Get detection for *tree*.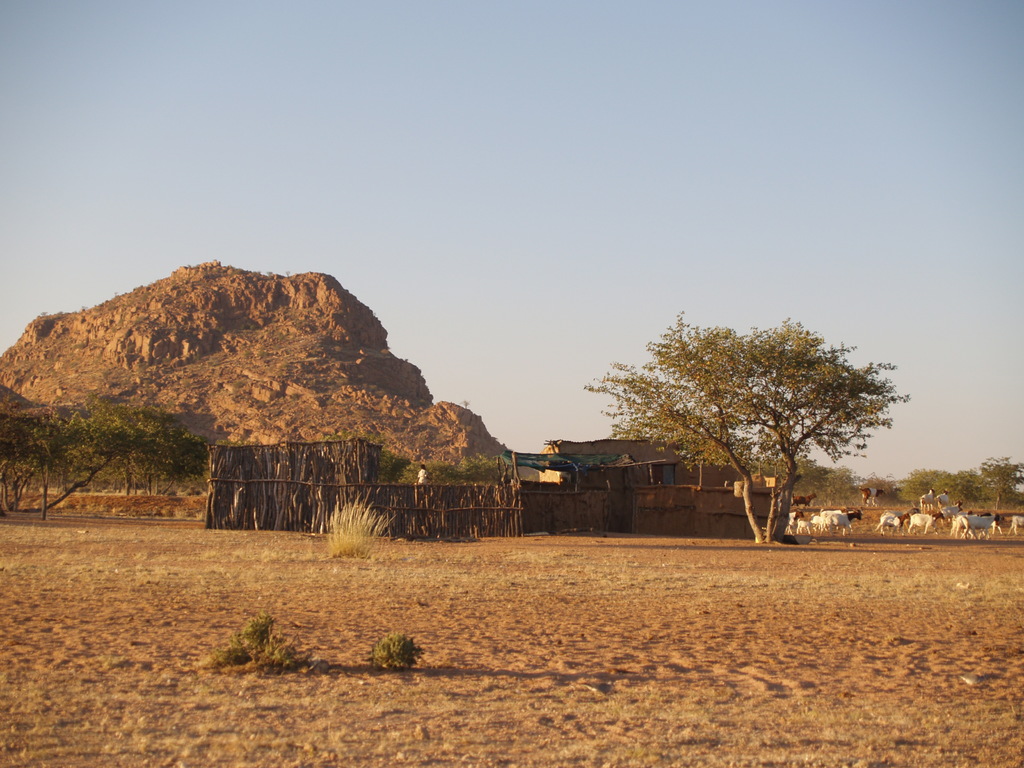
Detection: bbox=(362, 627, 420, 672).
